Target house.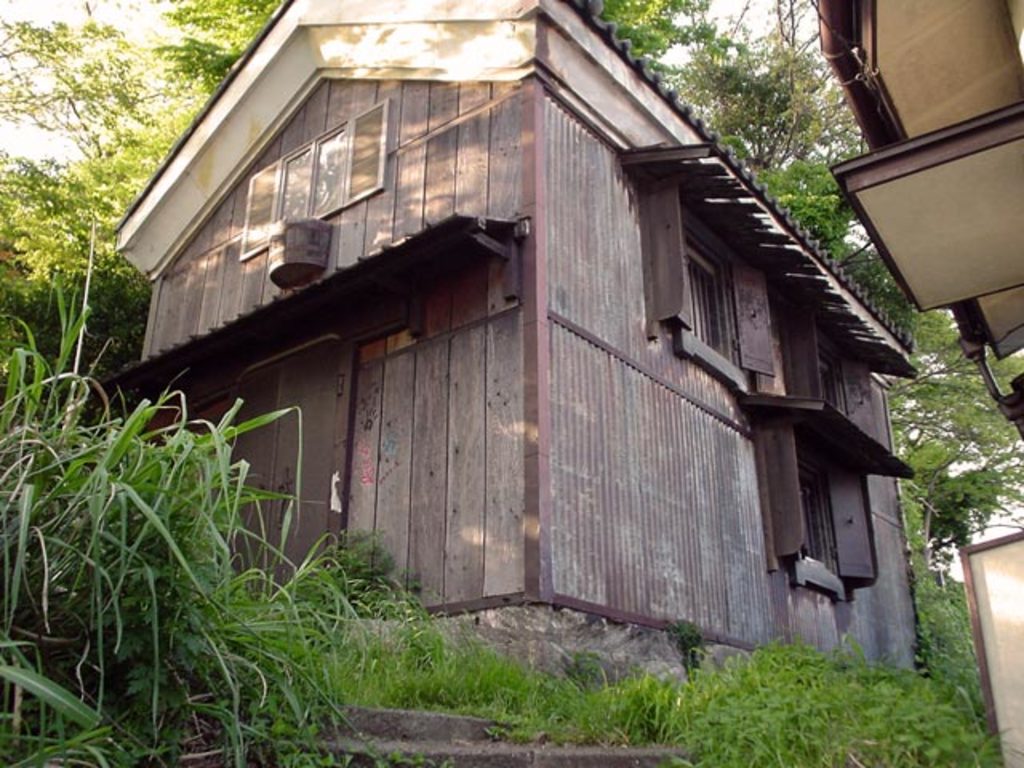
Target region: region(96, 2, 933, 523).
